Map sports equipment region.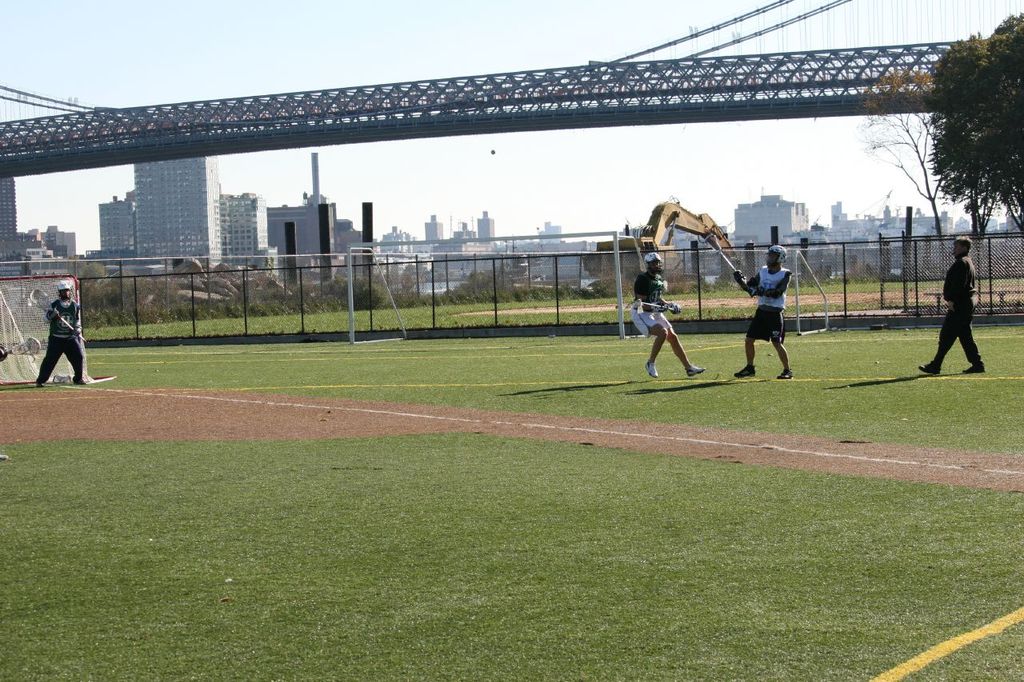
Mapped to detection(70, 325, 81, 339).
